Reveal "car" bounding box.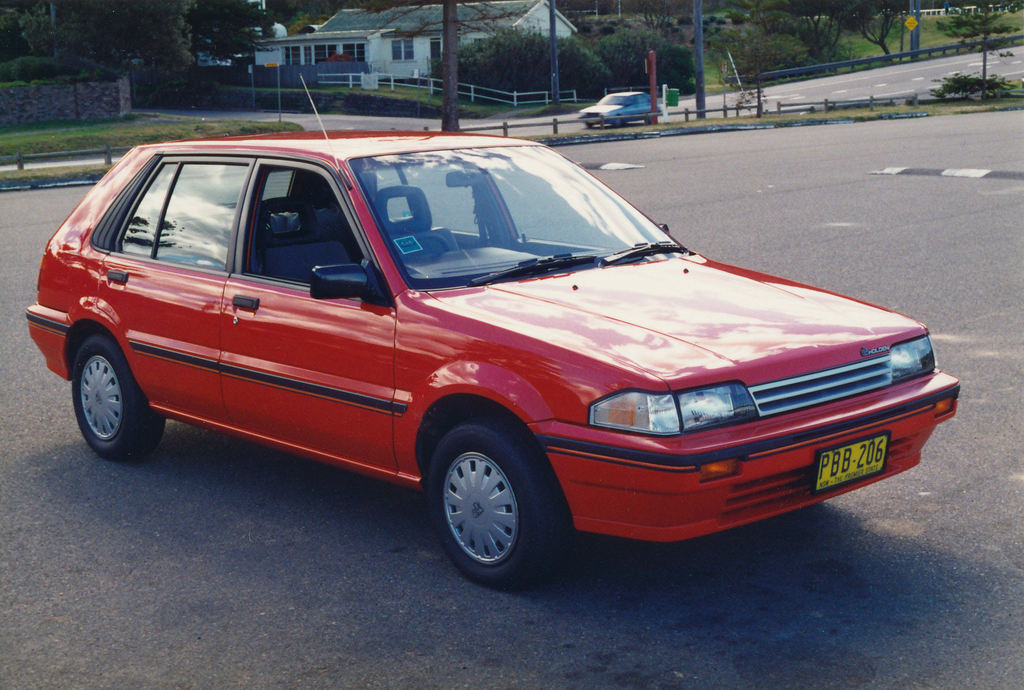
Revealed: [left=582, top=87, right=661, bottom=126].
